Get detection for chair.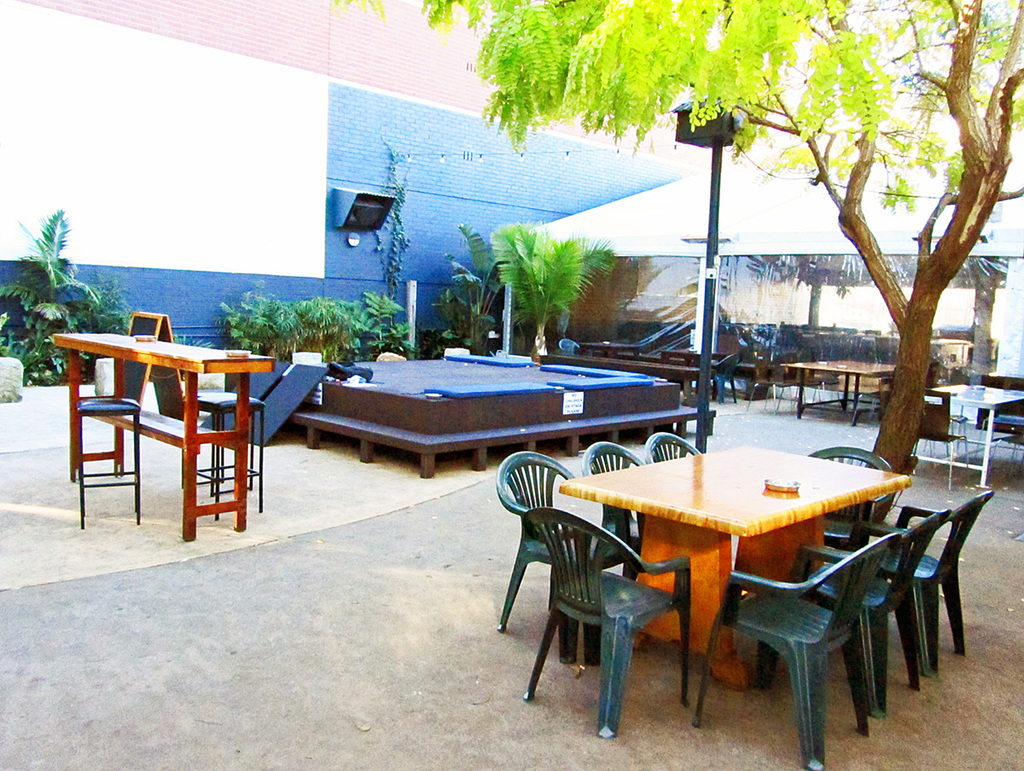
Detection: <box>791,506,952,720</box>.
